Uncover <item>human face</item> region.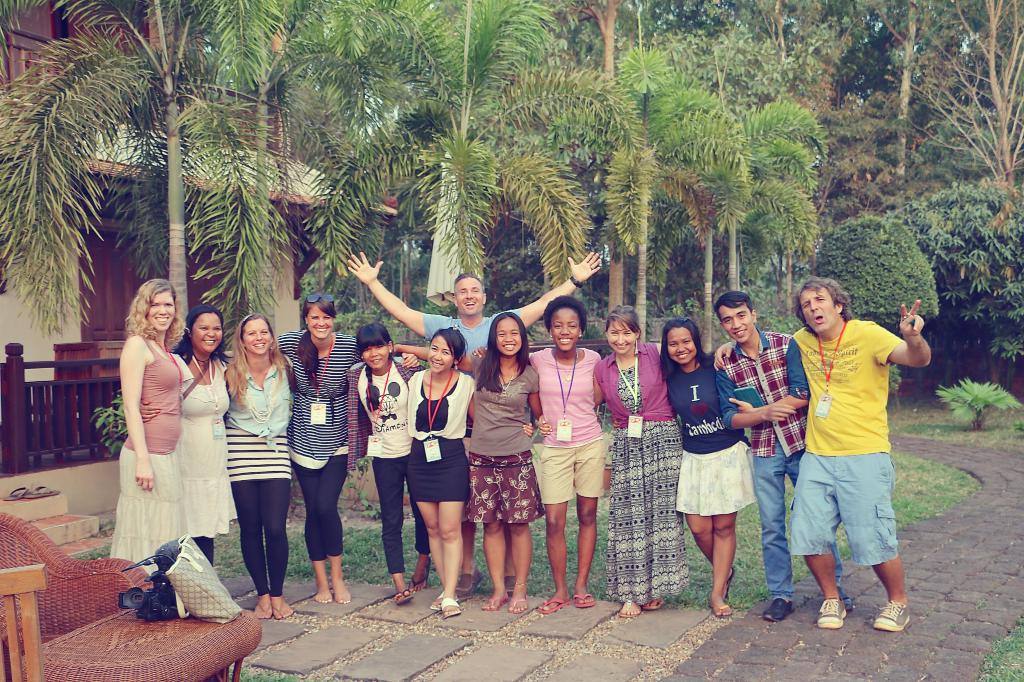
Uncovered: 307 304 333 343.
